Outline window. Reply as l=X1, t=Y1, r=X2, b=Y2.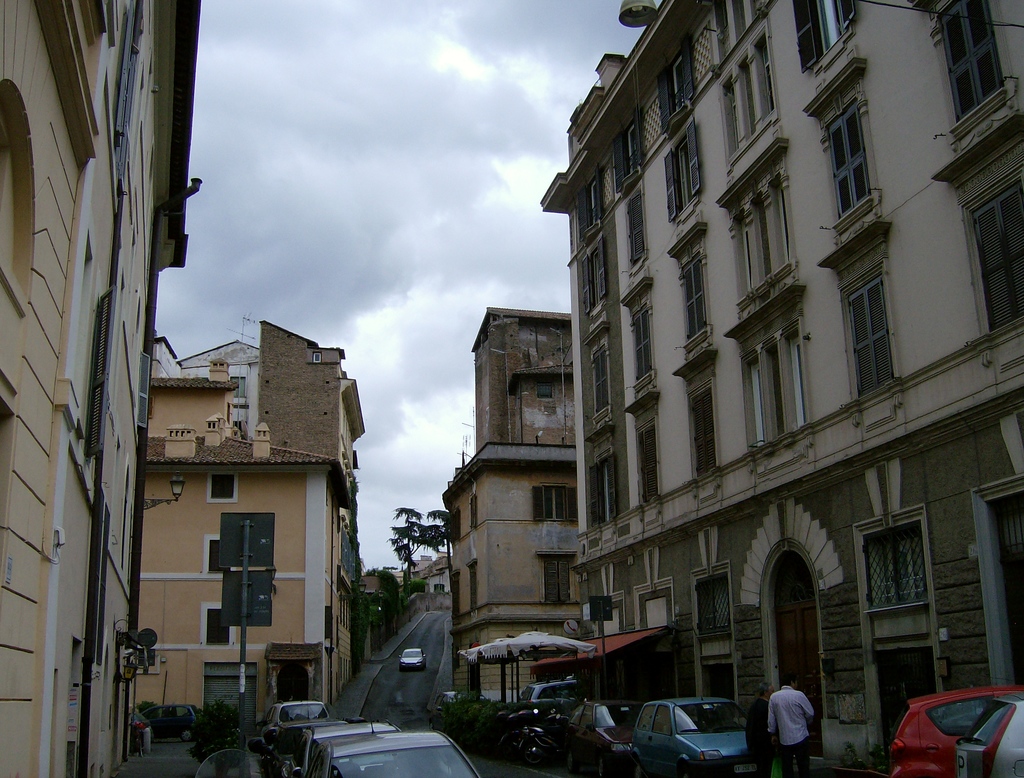
l=655, t=44, r=696, b=125.
